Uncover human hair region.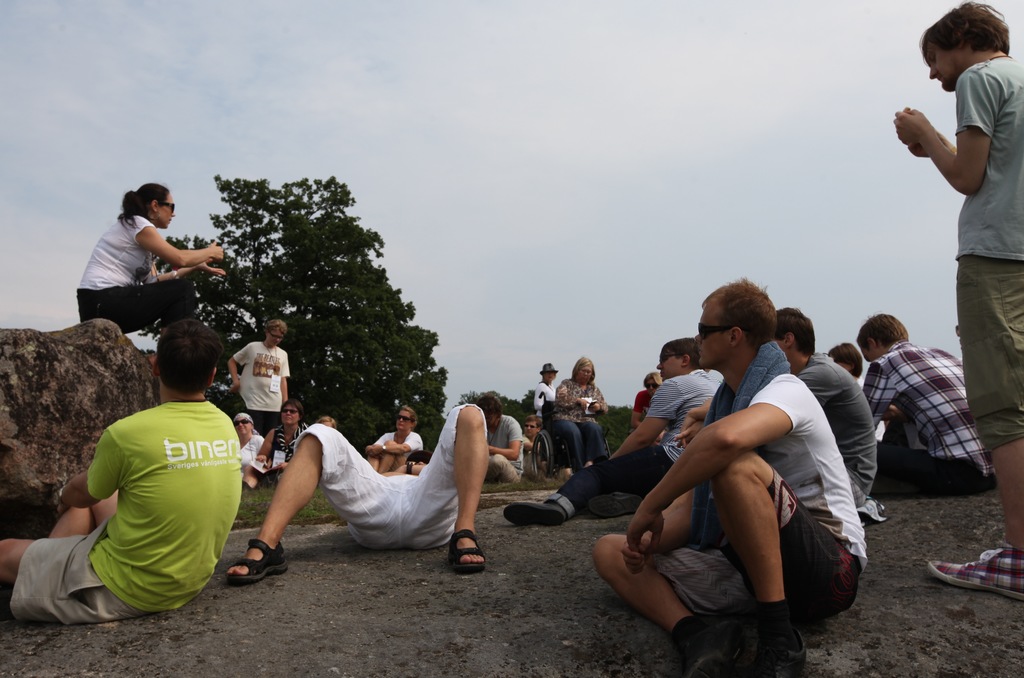
Uncovered: <bbox>155, 317, 227, 398</bbox>.
